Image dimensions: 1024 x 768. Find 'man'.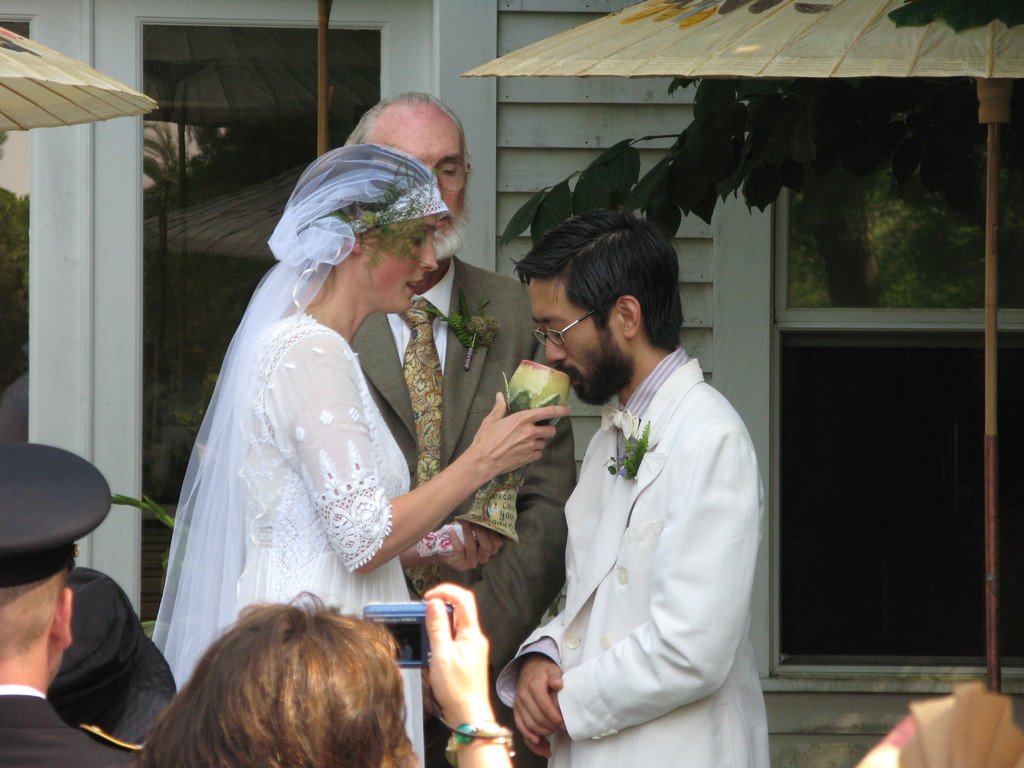
<box>494,209,774,764</box>.
